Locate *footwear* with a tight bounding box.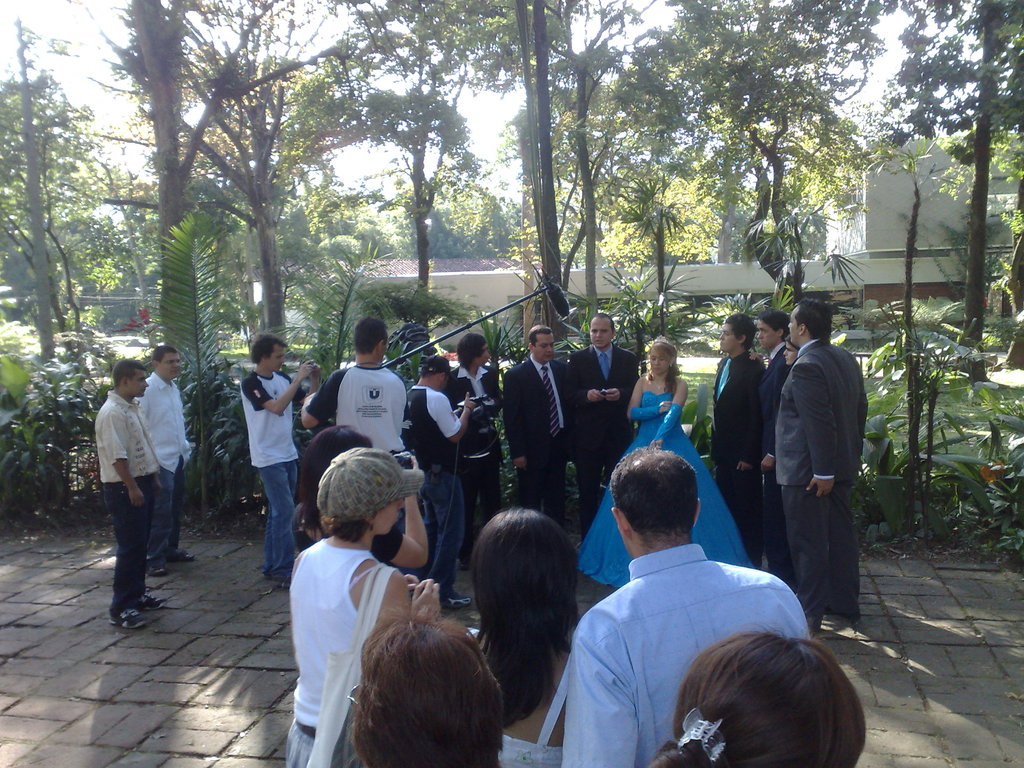
pyautogui.locateOnScreen(440, 591, 475, 609).
